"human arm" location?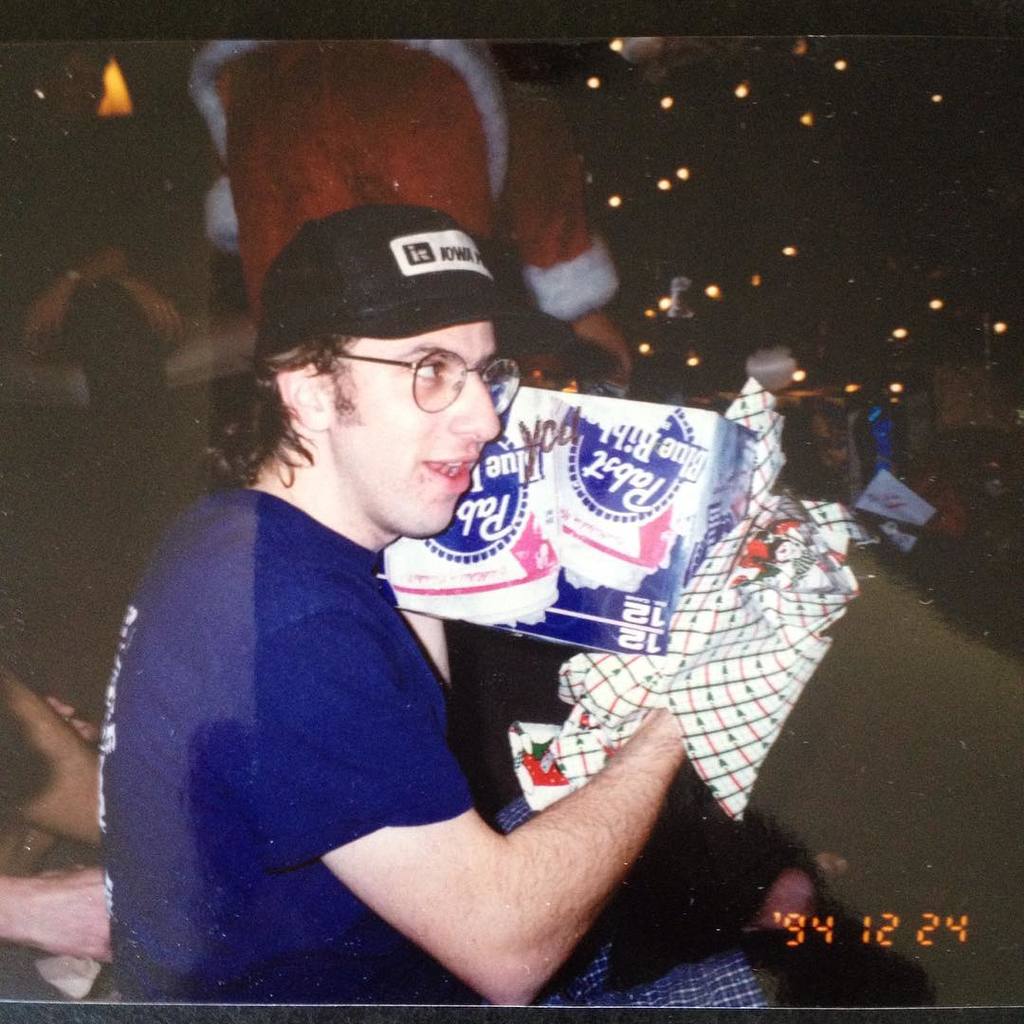
<box>115,272,190,362</box>
